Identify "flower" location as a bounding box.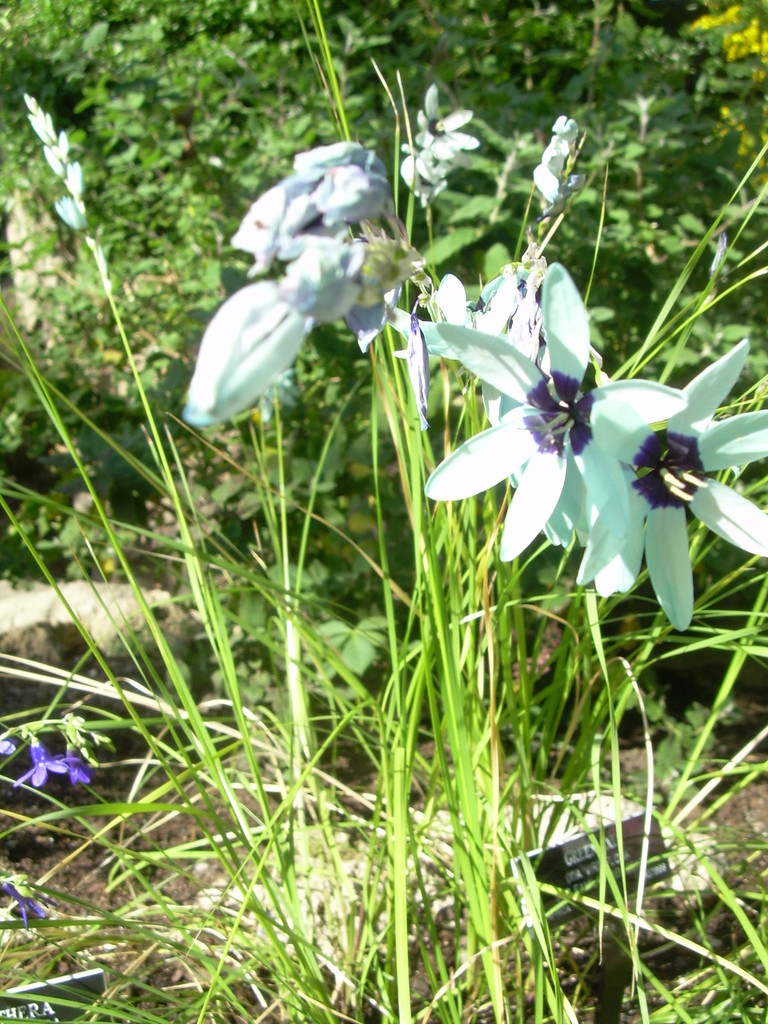
bbox=(38, 92, 88, 230).
